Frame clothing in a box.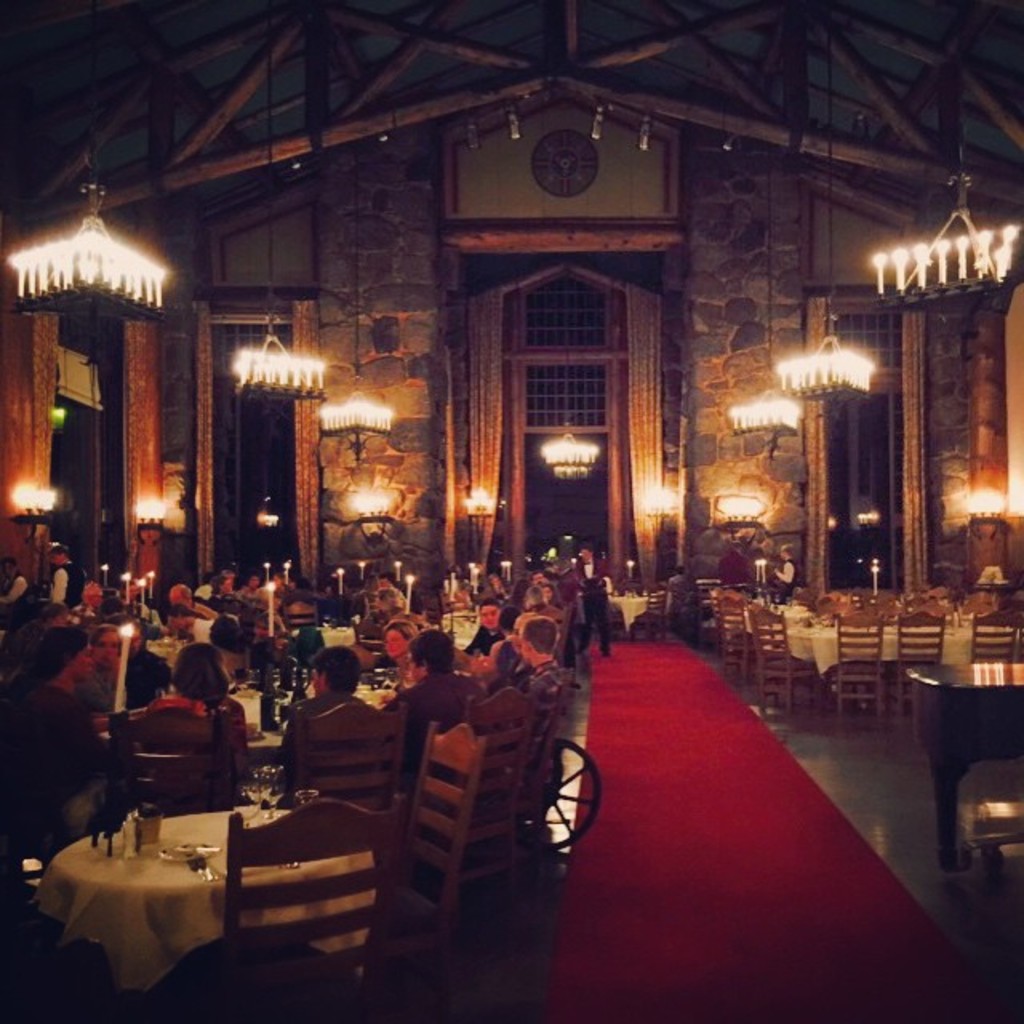
<region>0, 677, 104, 840</region>.
